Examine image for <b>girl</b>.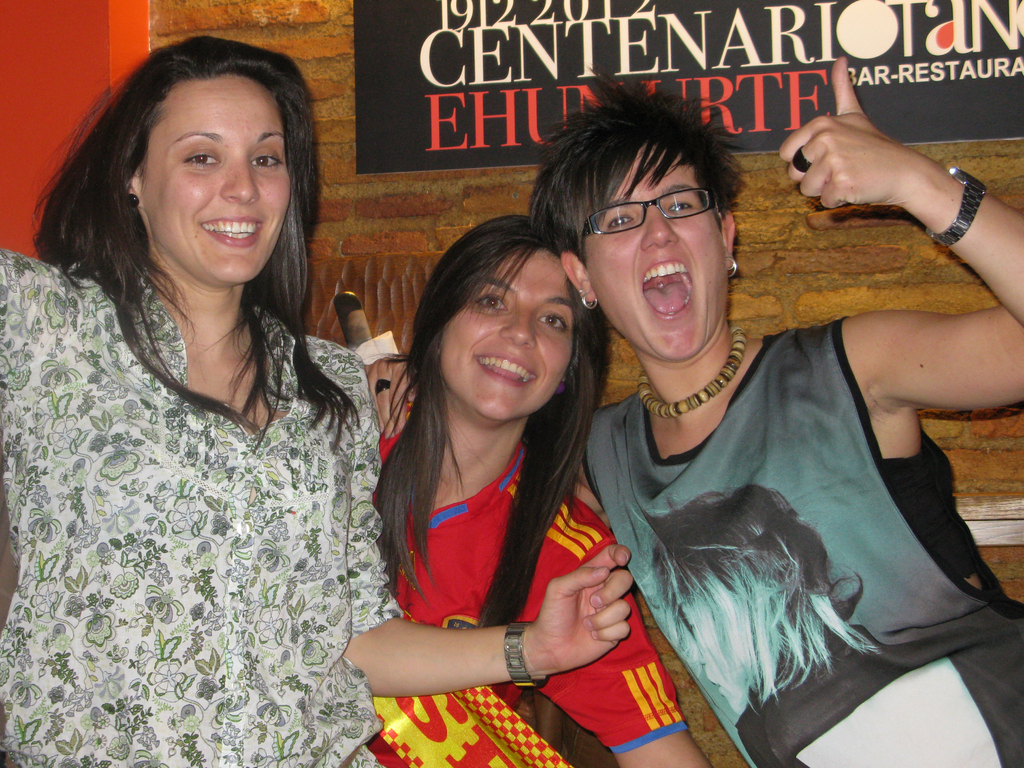
Examination result: bbox=[351, 216, 708, 767].
